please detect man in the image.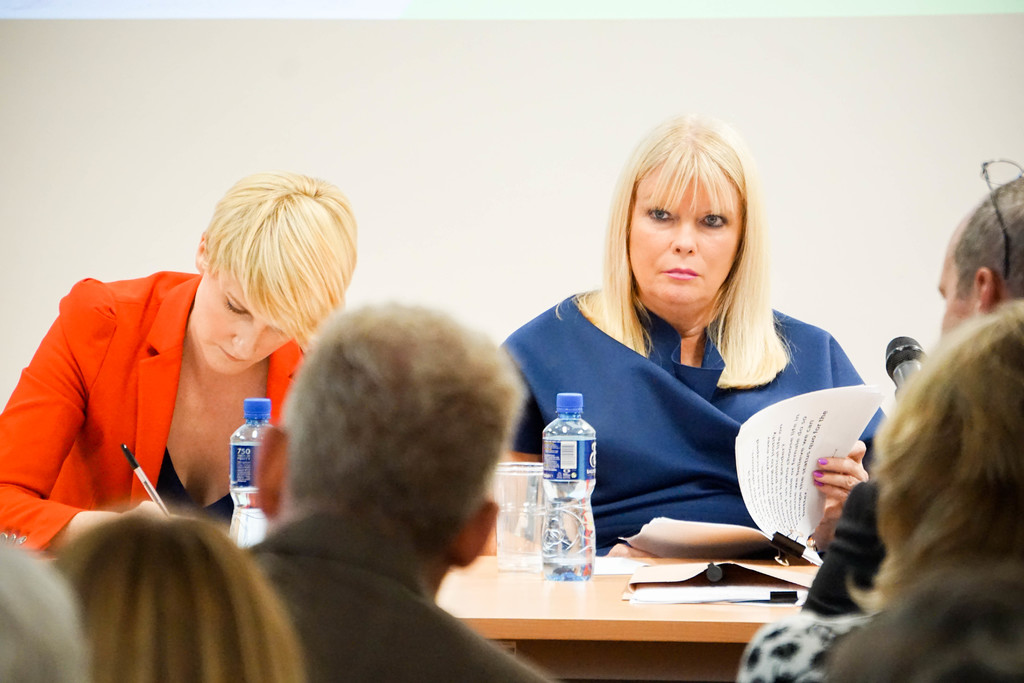
locate(228, 281, 561, 679).
